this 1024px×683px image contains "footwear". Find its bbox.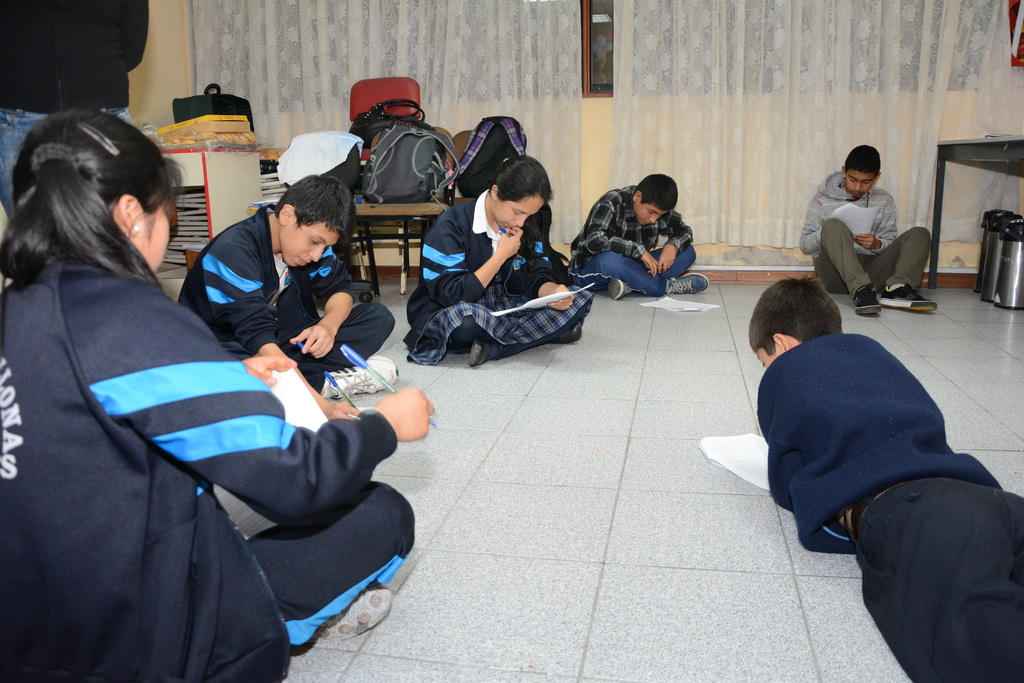
<region>308, 580, 393, 649</region>.
